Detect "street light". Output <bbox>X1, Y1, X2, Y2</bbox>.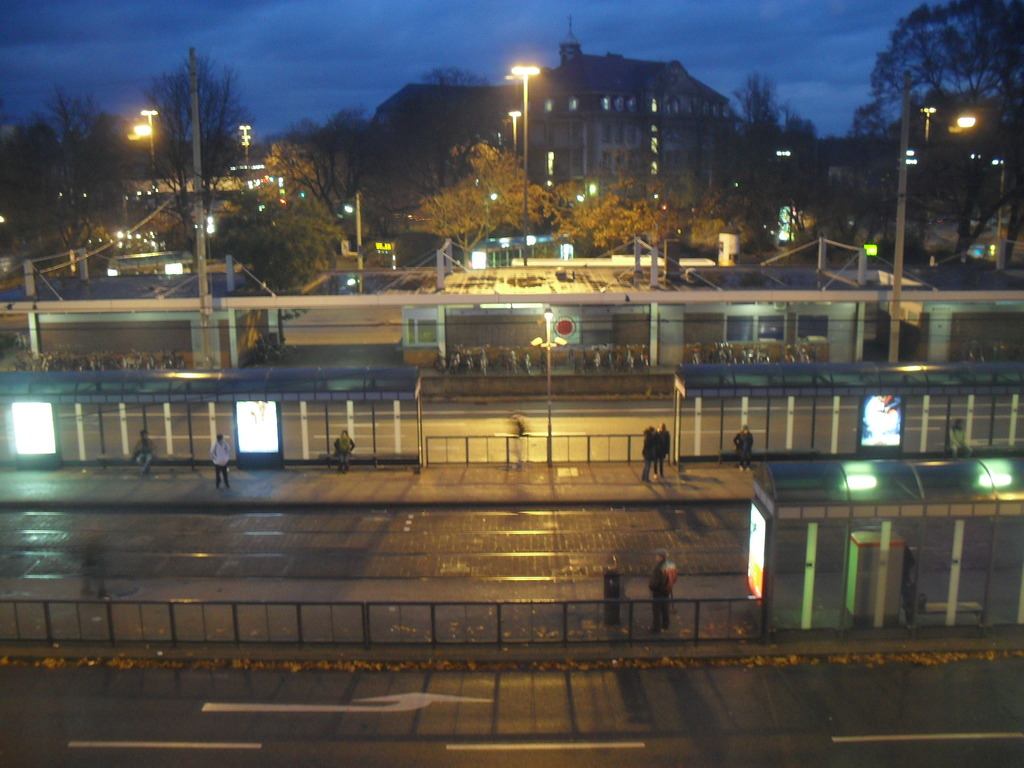
<bbox>237, 120, 249, 164</bbox>.
